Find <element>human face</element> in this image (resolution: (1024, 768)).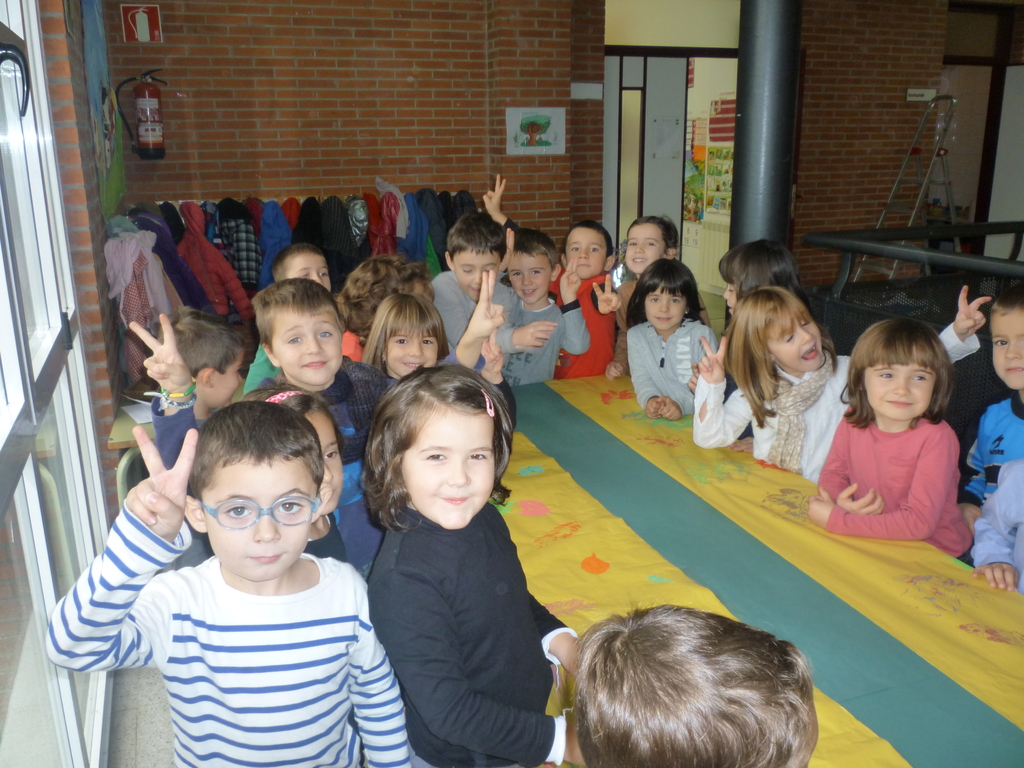
pyautogui.locateOnScreen(287, 252, 330, 289).
